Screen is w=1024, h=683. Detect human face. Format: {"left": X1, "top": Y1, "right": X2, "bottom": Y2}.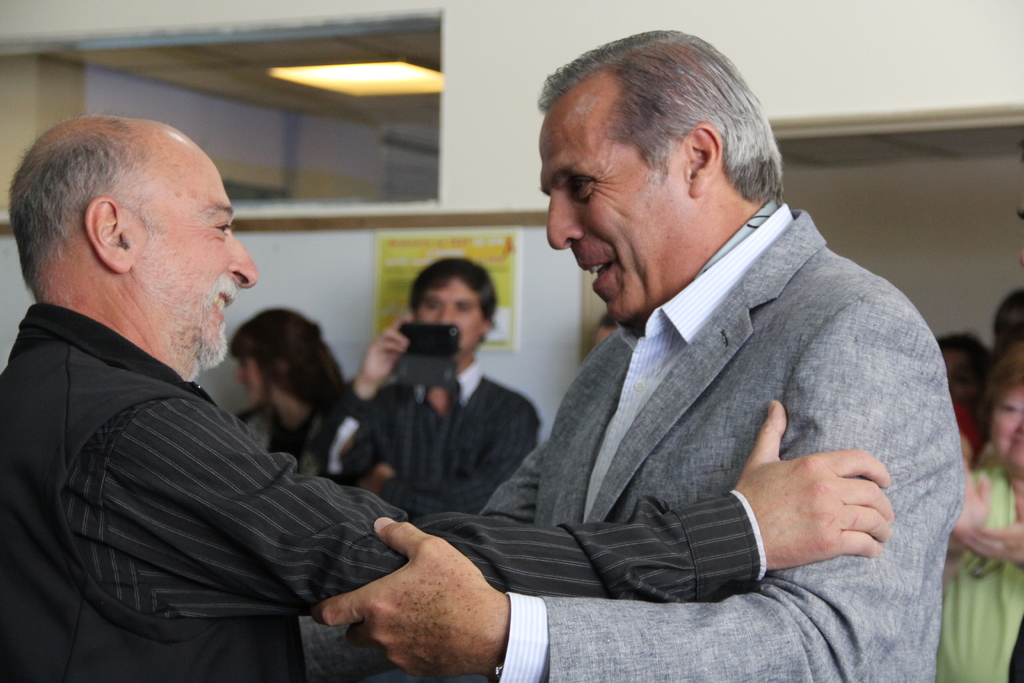
{"left": 414, "top": 274, "right": 484, "bottom": 361}.
